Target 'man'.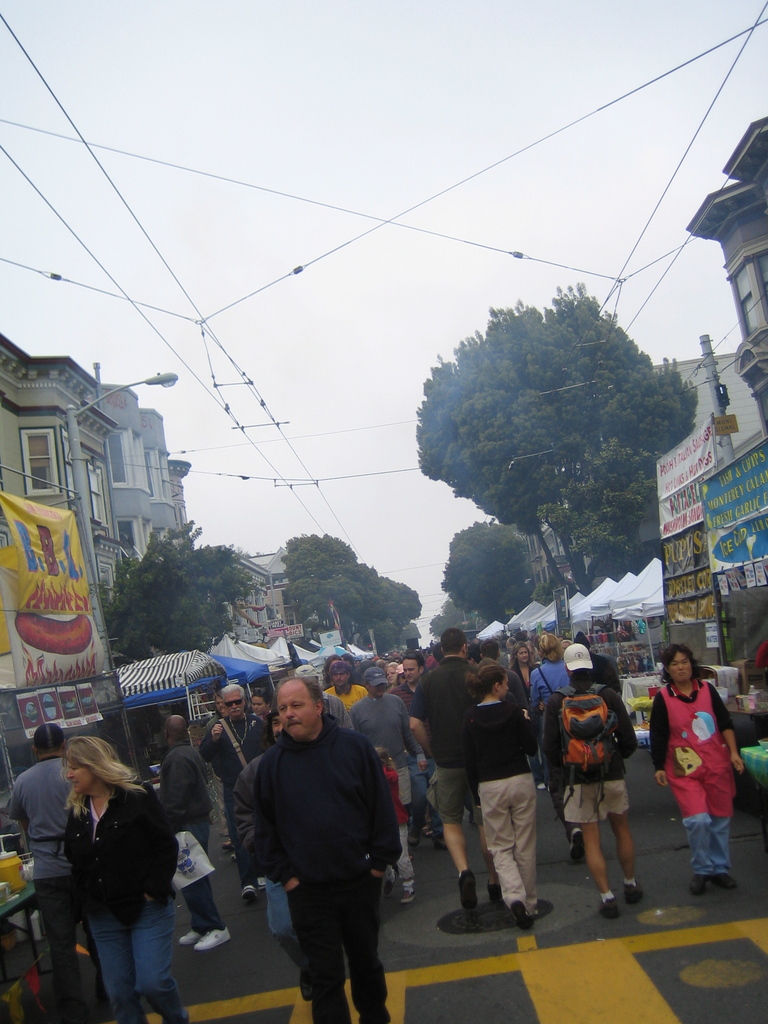
Target region: [left=201, top=680, right=264, bottom=899].
